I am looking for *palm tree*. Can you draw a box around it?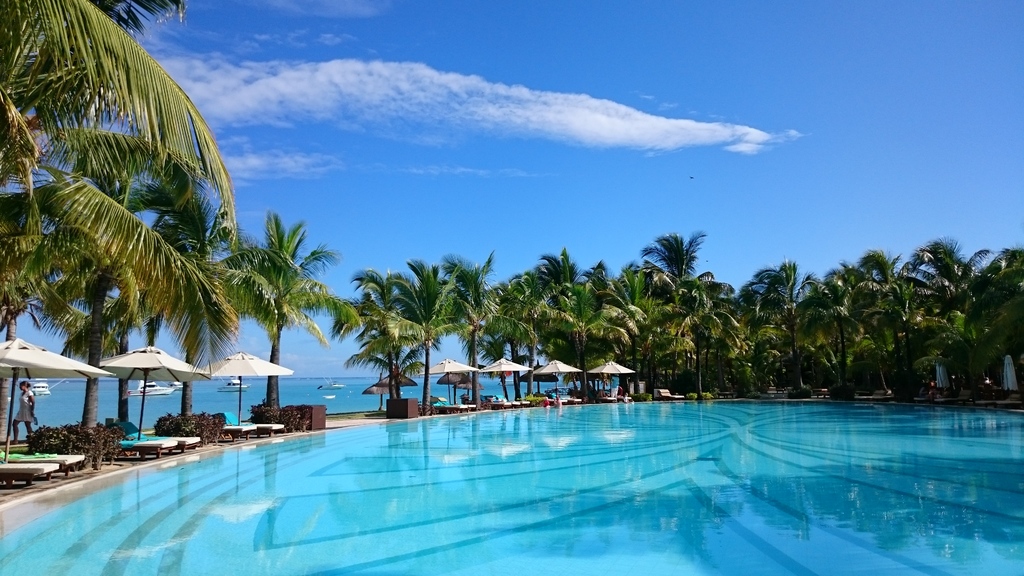
Sure, the bounding box is [645, 220, 716, 384].
